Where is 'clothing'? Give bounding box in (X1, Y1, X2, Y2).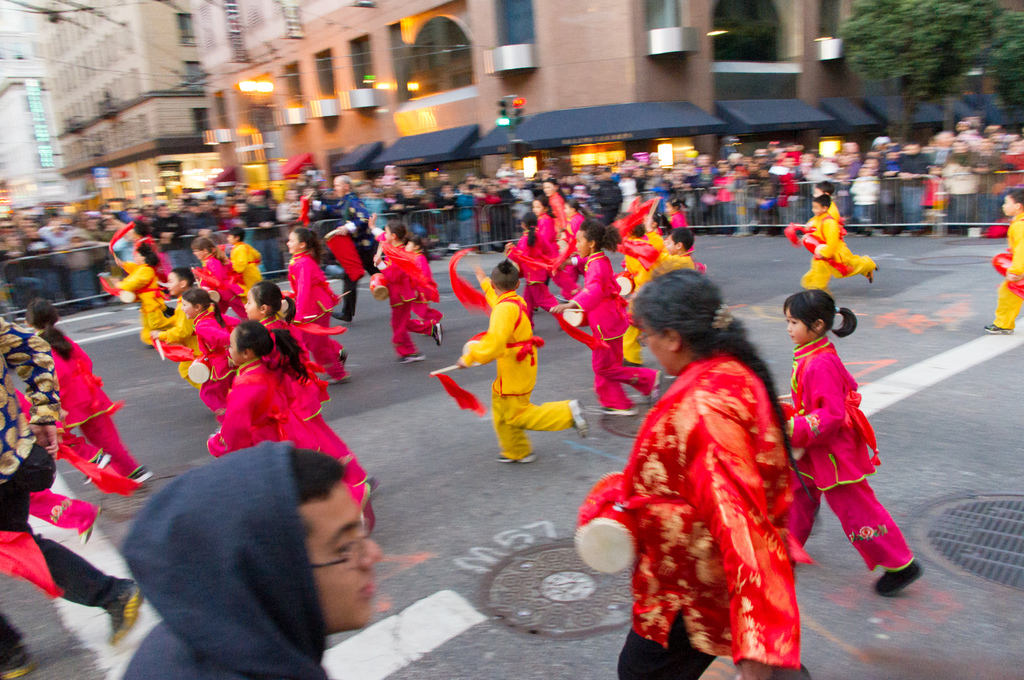
(157, 300, 194, 354).
